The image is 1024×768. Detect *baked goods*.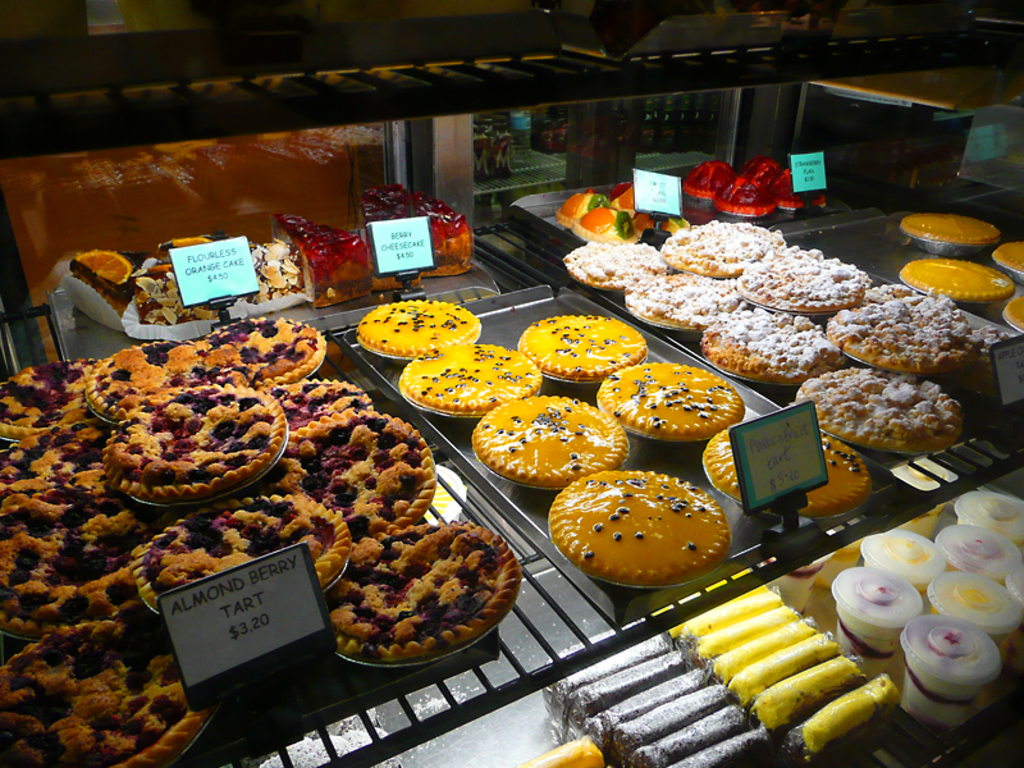
Detection: {"left": 992, "top": 239, "right": 1023, "bottom": 284}.
